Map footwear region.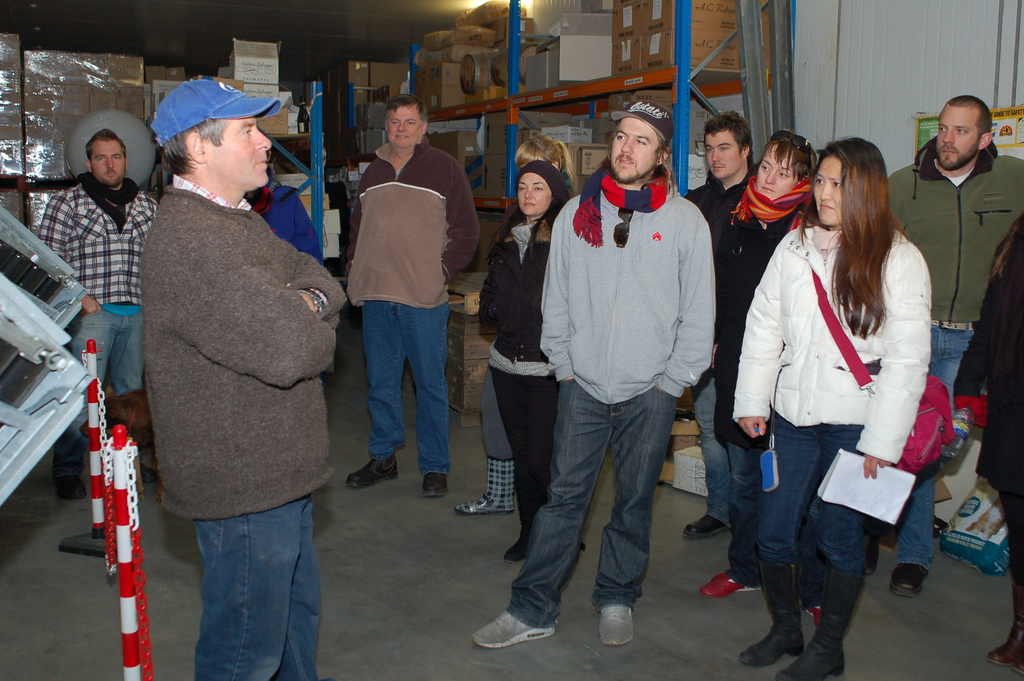
Mapped to {"x1": 748, "y1": 630, "x2": 799, "y2": 665}.
